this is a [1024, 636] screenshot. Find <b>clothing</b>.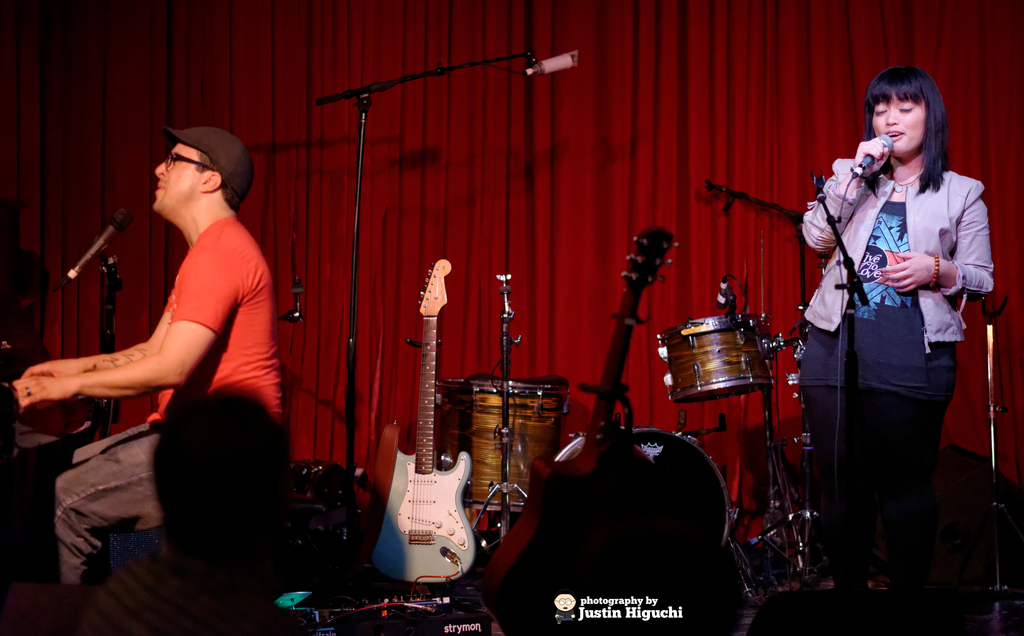
Bounding box: (left=47, top=210, right=287, bottom=589).
